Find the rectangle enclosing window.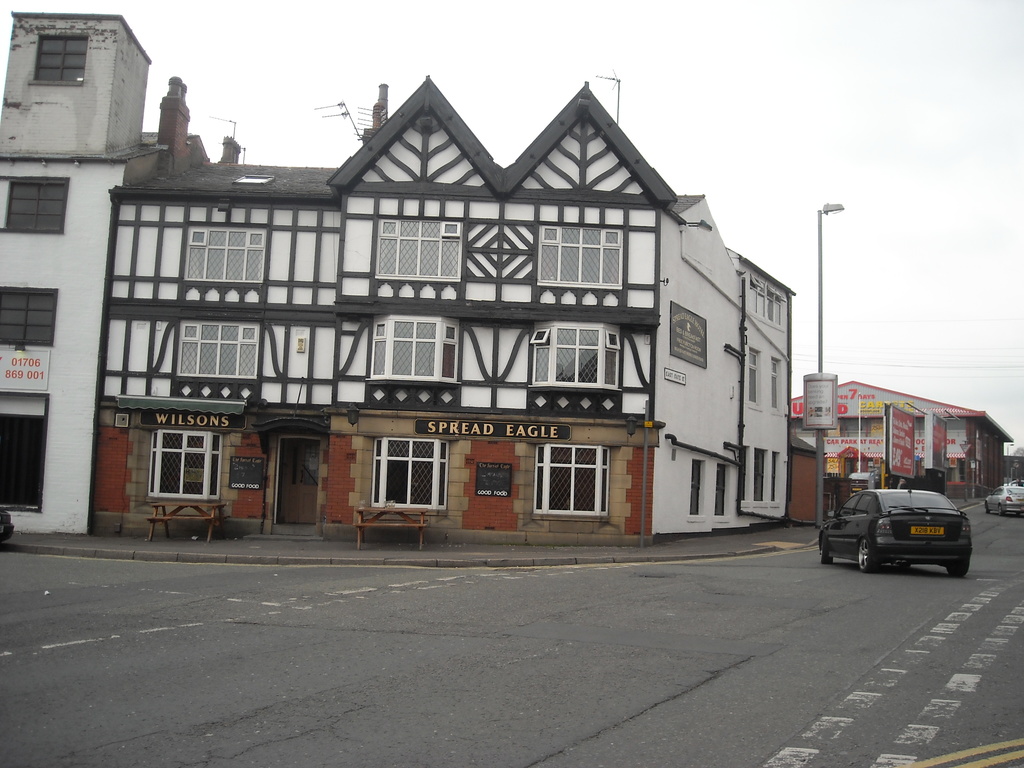
crop(710, 464, 727, 516).
